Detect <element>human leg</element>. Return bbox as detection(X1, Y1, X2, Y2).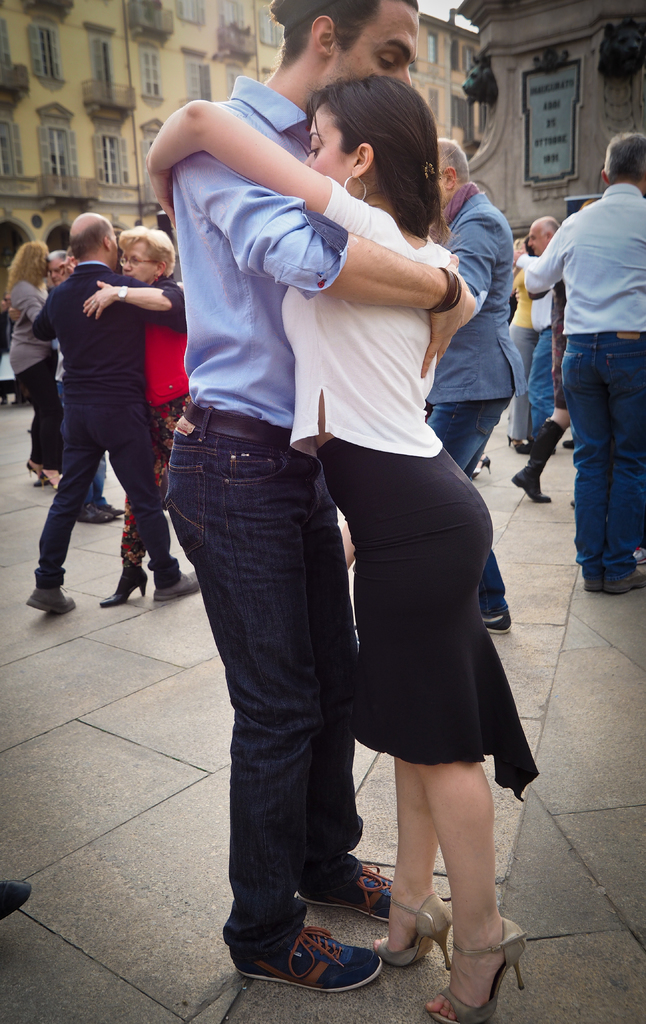
detection(385, 765, 443, 968).
